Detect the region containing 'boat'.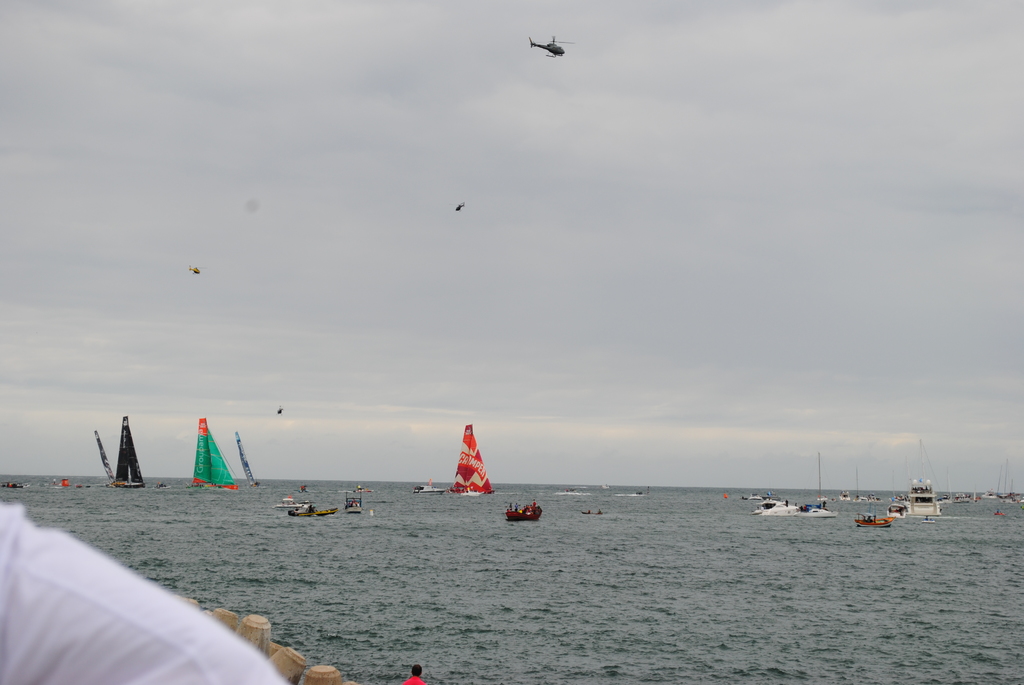
{"x1": 444, "y1": 425, "x2": 495, "y2": 496}.
